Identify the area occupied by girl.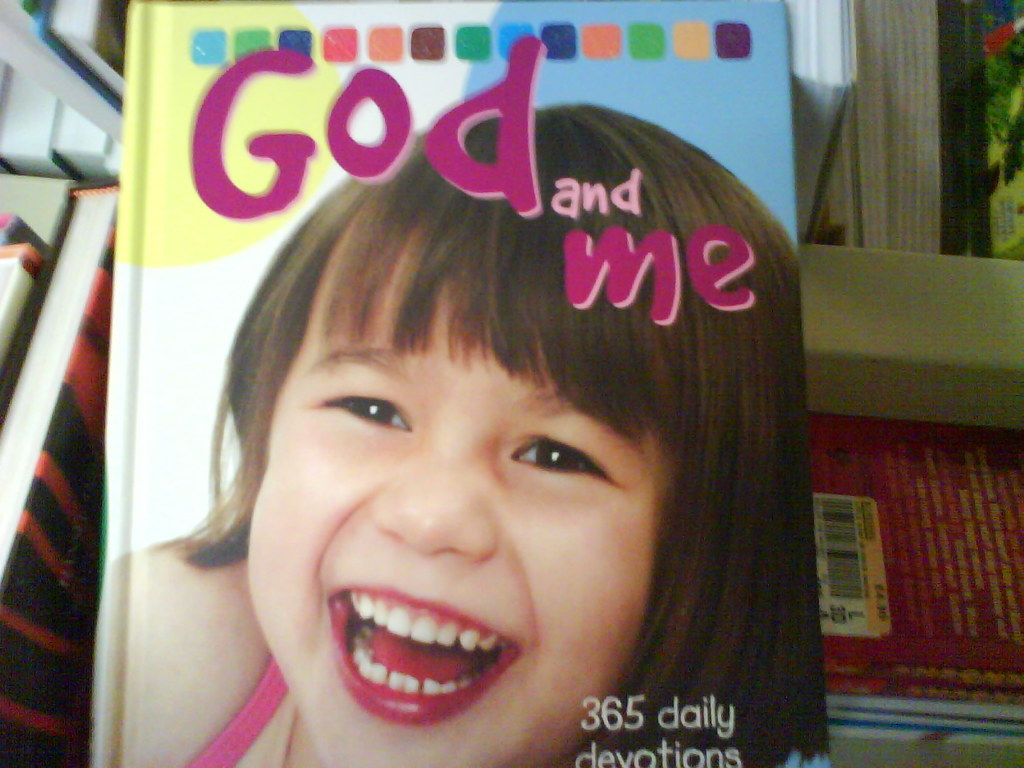
Area: detection(108, 102, 816, 767).
